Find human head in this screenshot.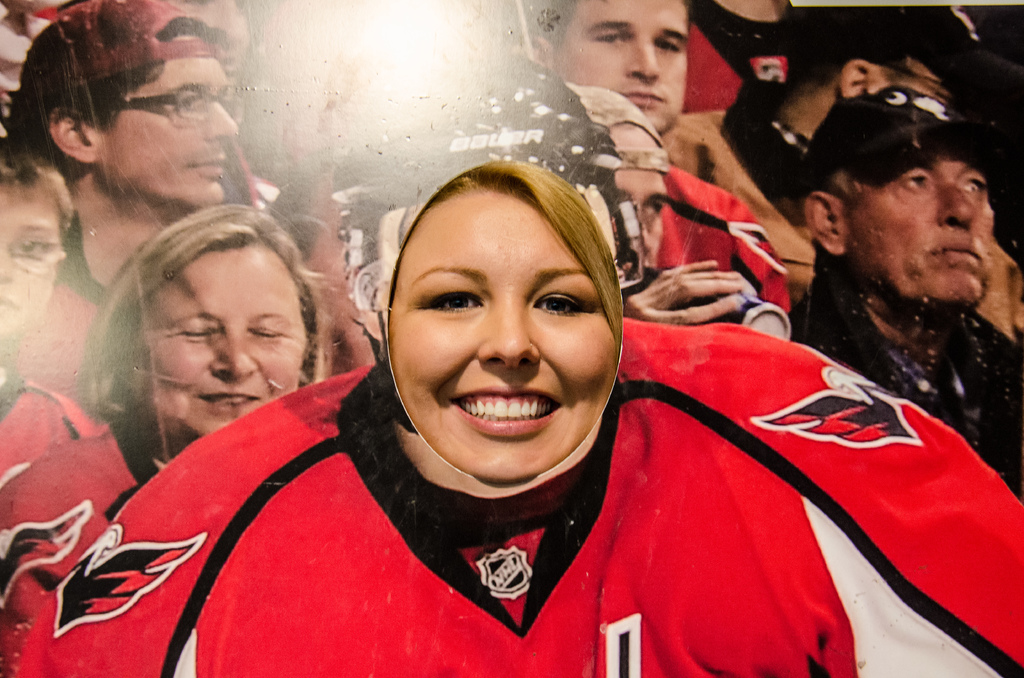
The bounding box for human head is <region>0, 142, 76, 344</region>.
